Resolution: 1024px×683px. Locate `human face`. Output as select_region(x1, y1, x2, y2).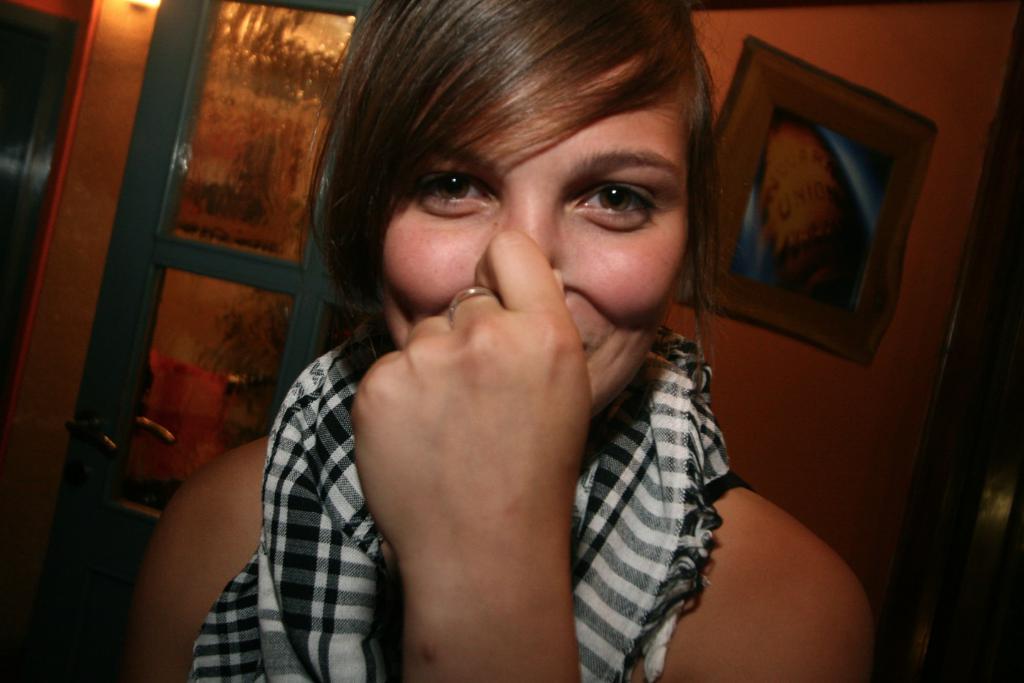
select_region(361, 41, 700, 435).
